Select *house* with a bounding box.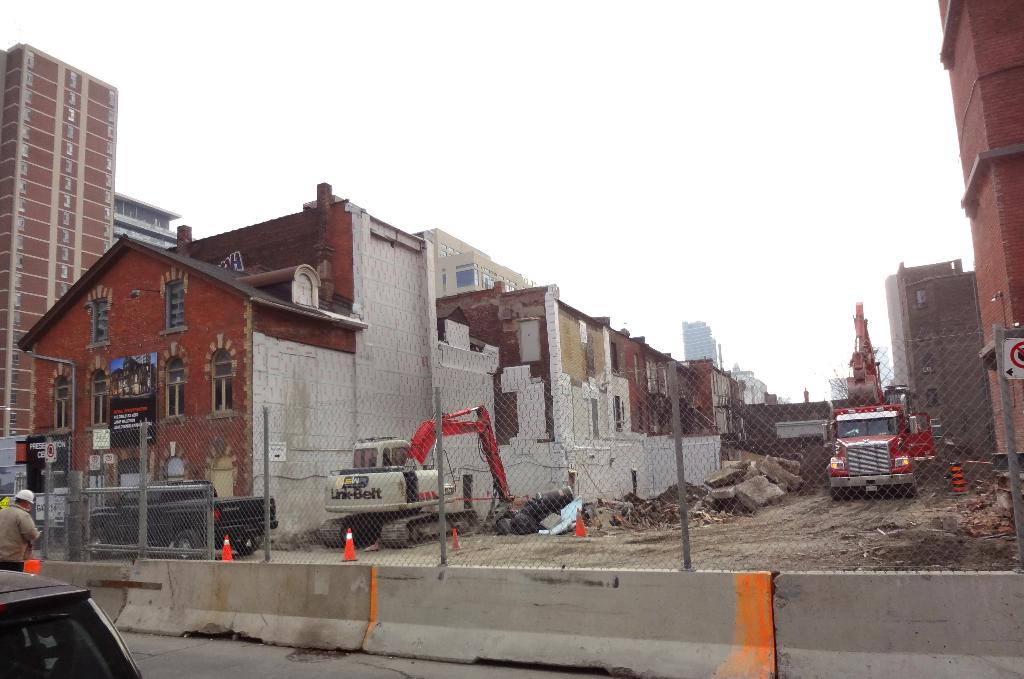
detection(14, 176, 499, 544).
